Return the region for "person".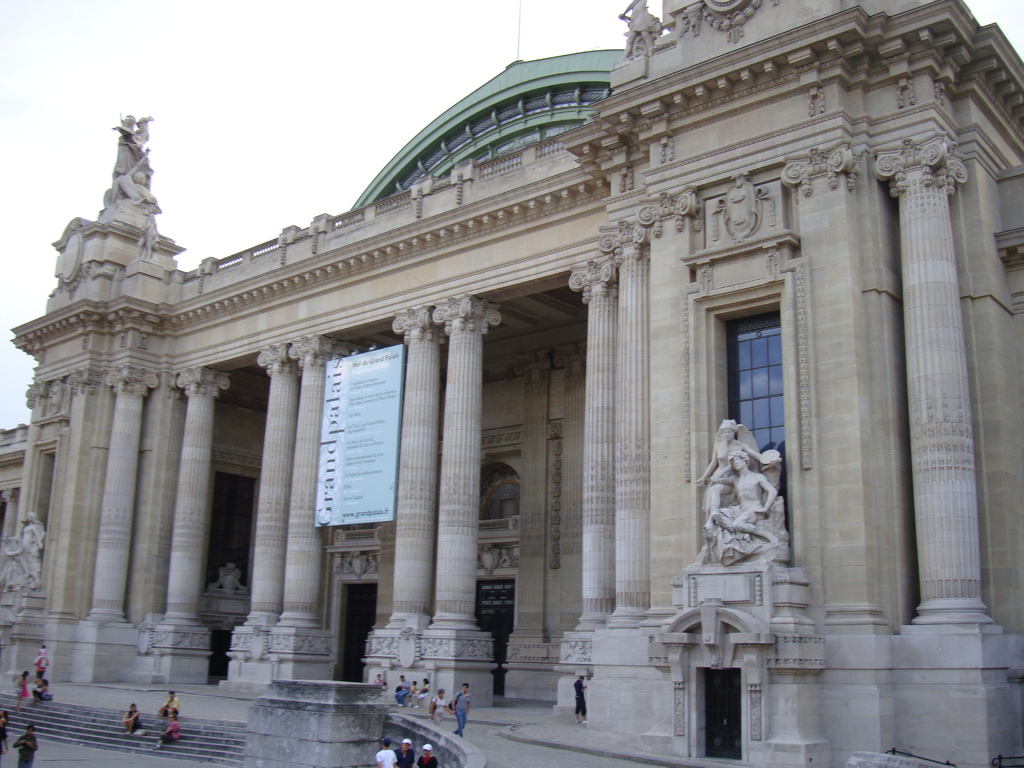
690:391:799:625.
